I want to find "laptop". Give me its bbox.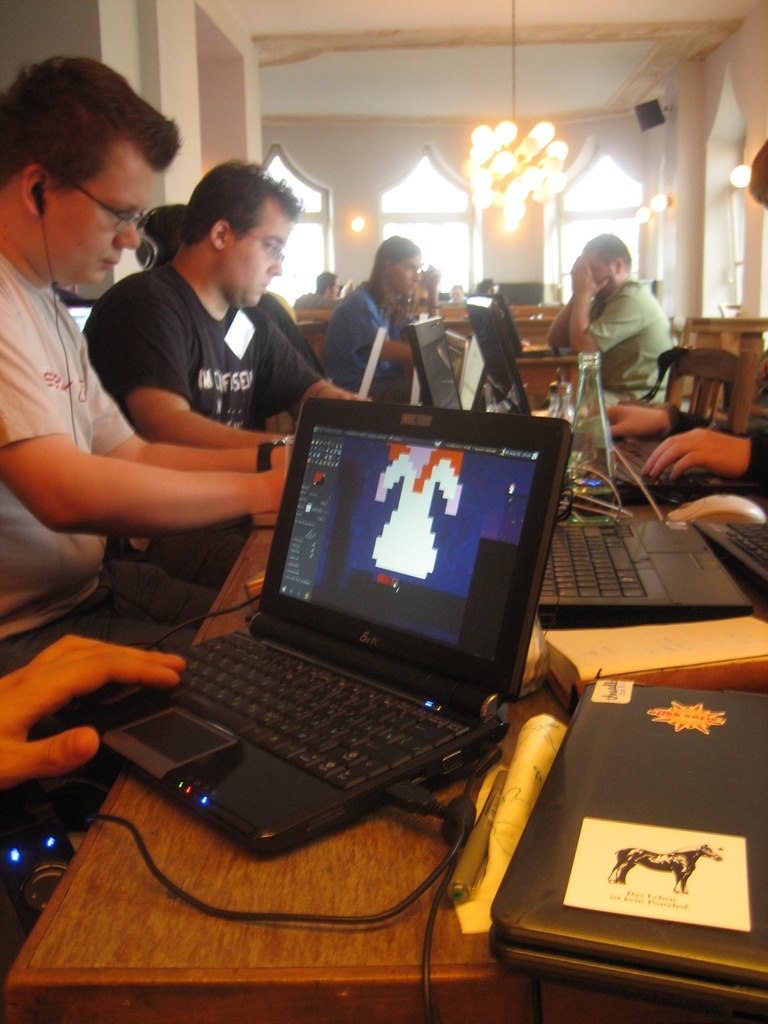
{"left": 466, "top": 296, "right": 758, "bottom": 500}.
